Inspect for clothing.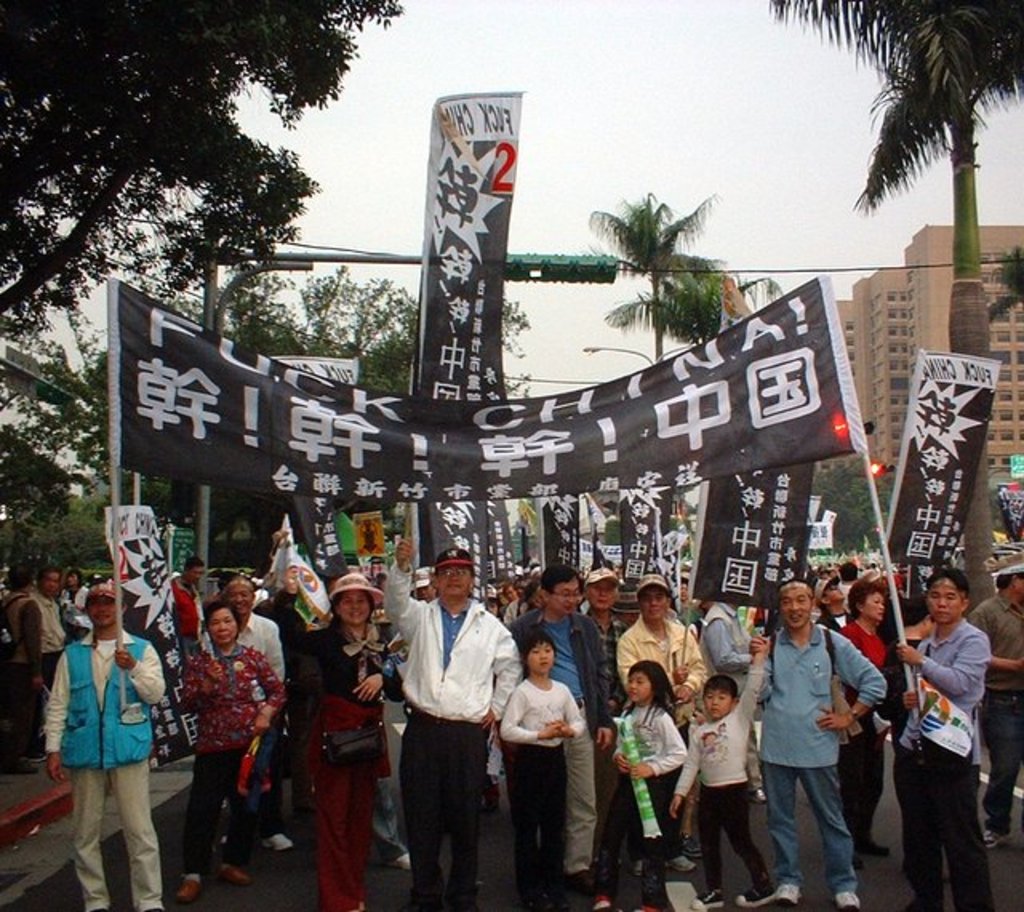
Inspection: [536,589,600,882].
